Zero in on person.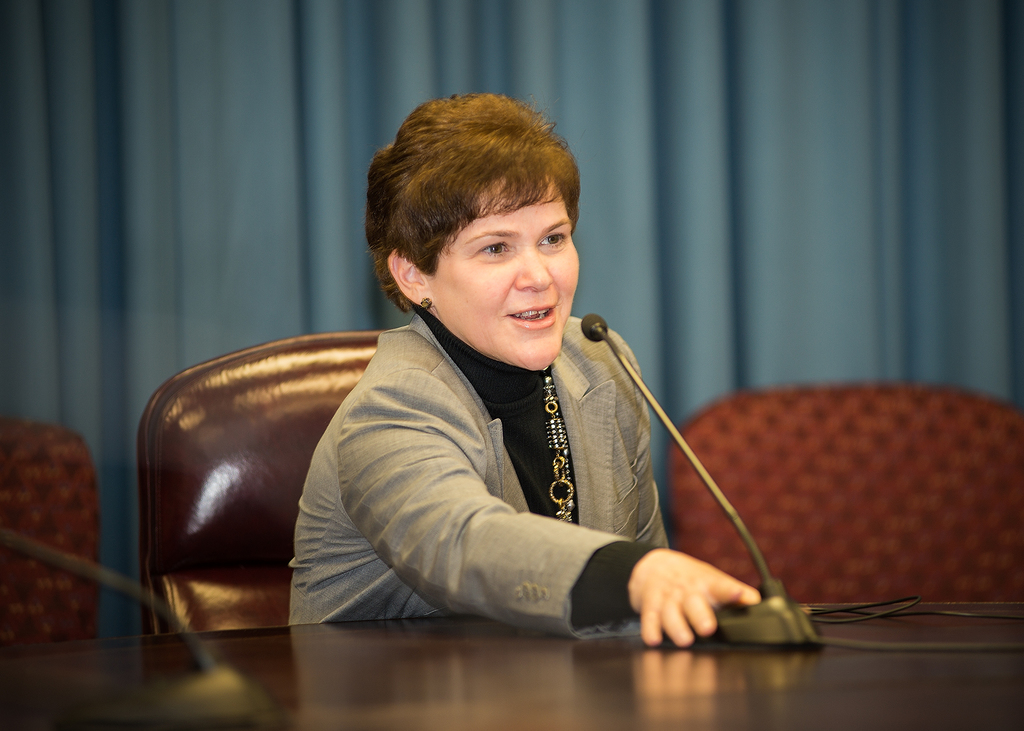
Zeroed in: 225 113 756 687.
